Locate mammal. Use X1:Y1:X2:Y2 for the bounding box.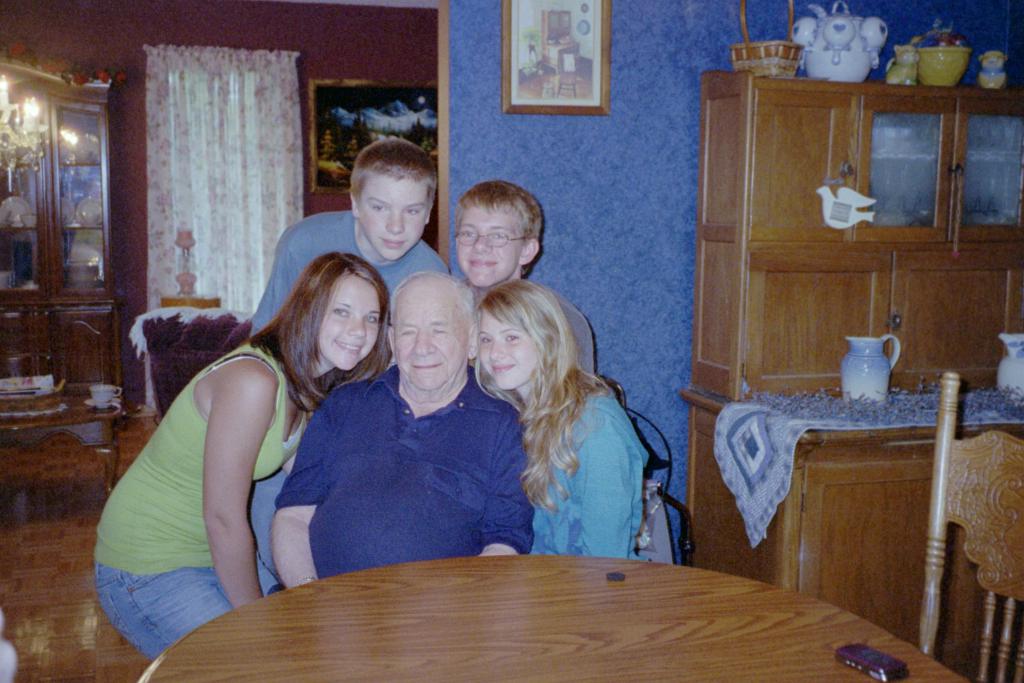
451:178:541:316.
